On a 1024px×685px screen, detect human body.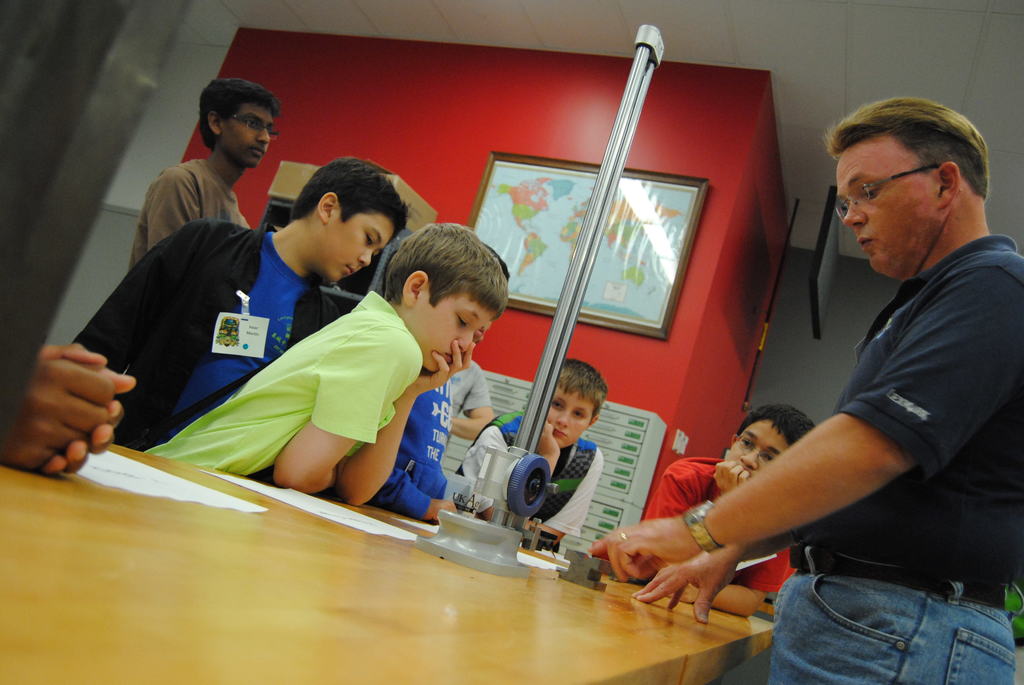
{"left": 140, "top": 295, "right": 477, "bottom": 499}.
